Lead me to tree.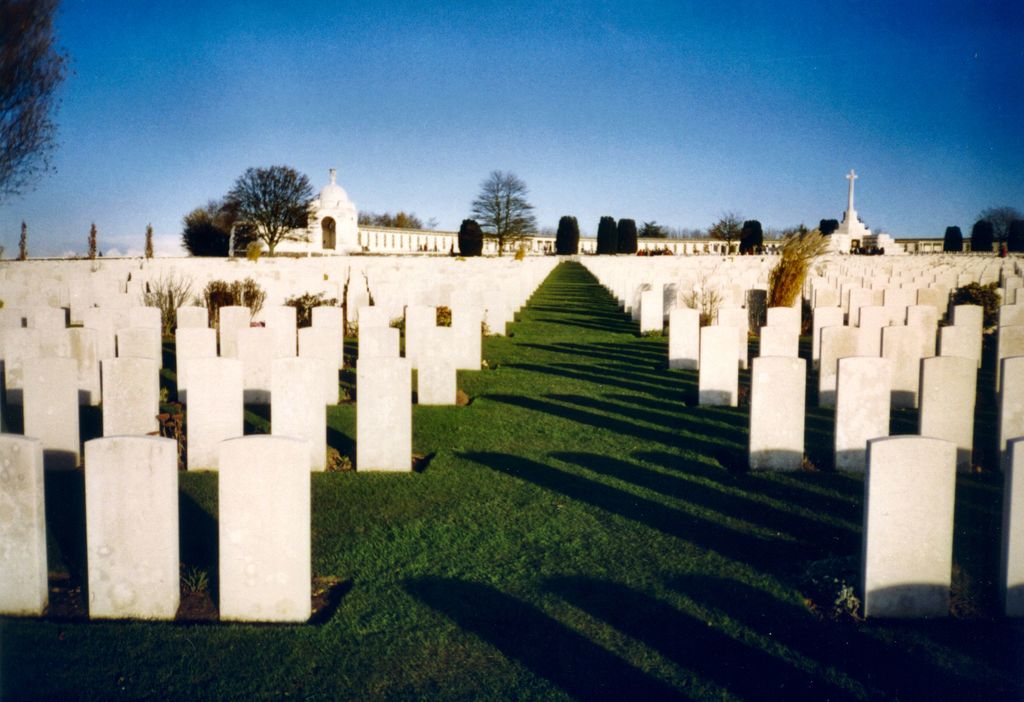
Lead to crop(964, 199, 1023, 256).
